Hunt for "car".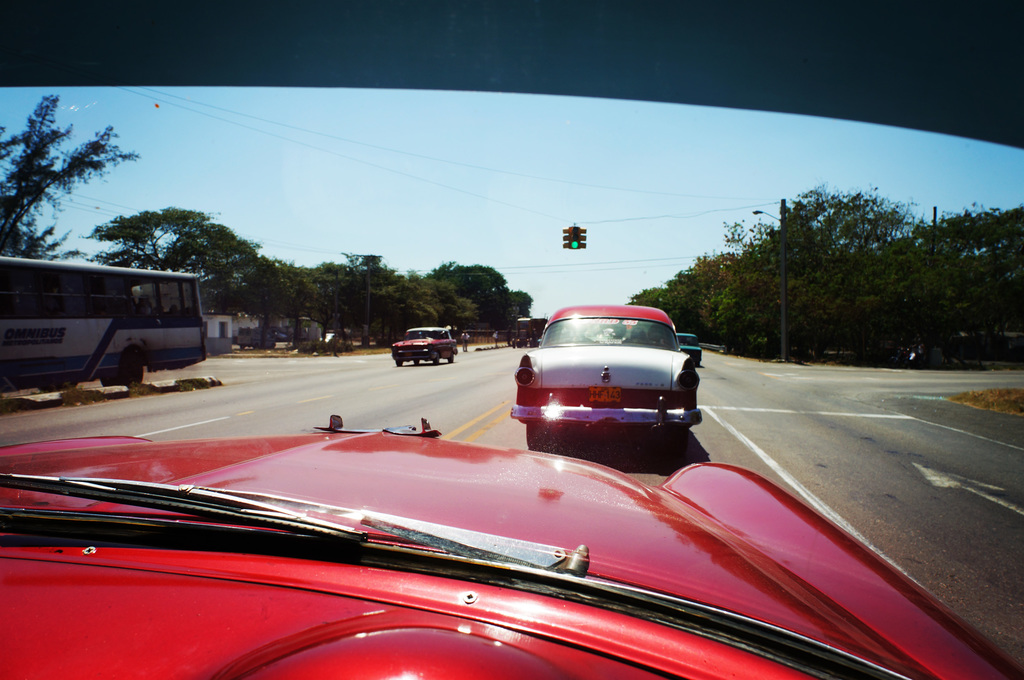
Hunted down at x1=512, y1=303, x2=703, y2=454.
